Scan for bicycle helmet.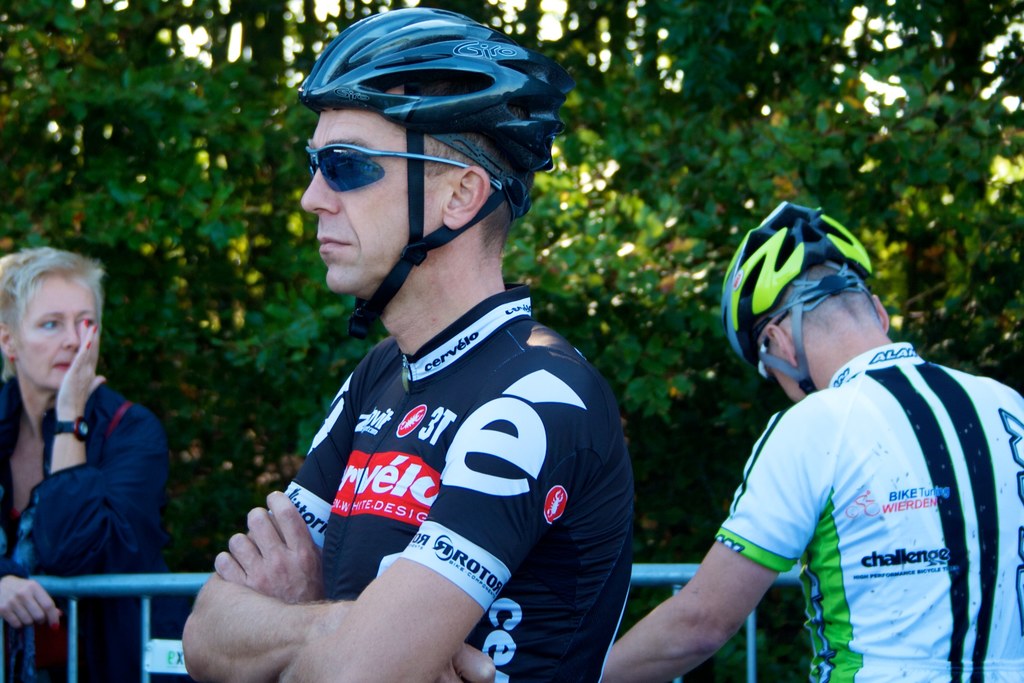
Scan result: 723:197:875:393.
